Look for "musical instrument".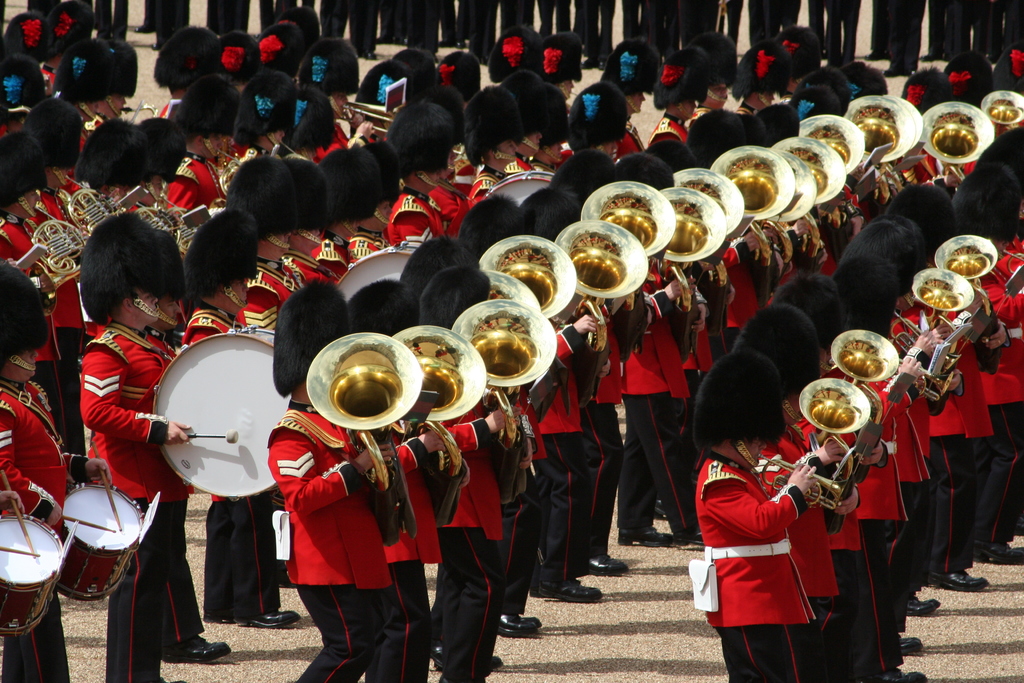
Found: left=51, top=475, right=153, bottom=598.
